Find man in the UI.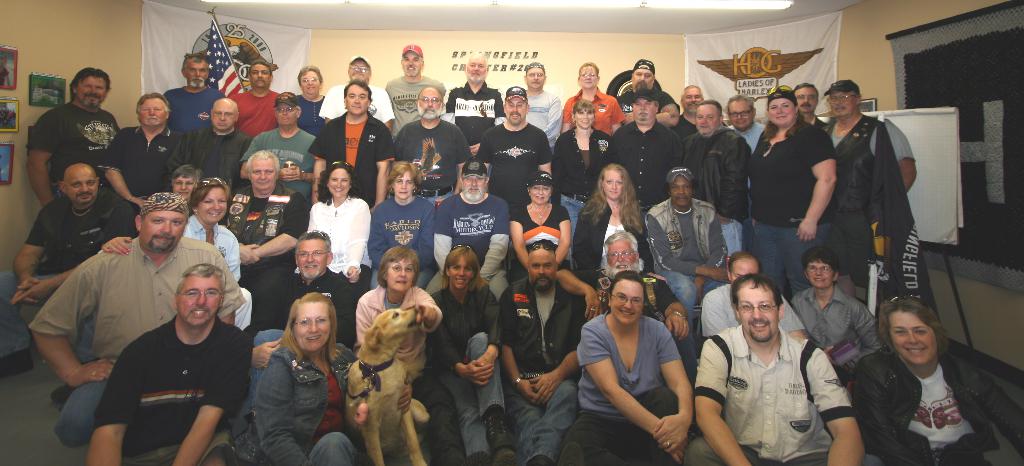
UI element at bbox=(606, 81, 682, 216).
